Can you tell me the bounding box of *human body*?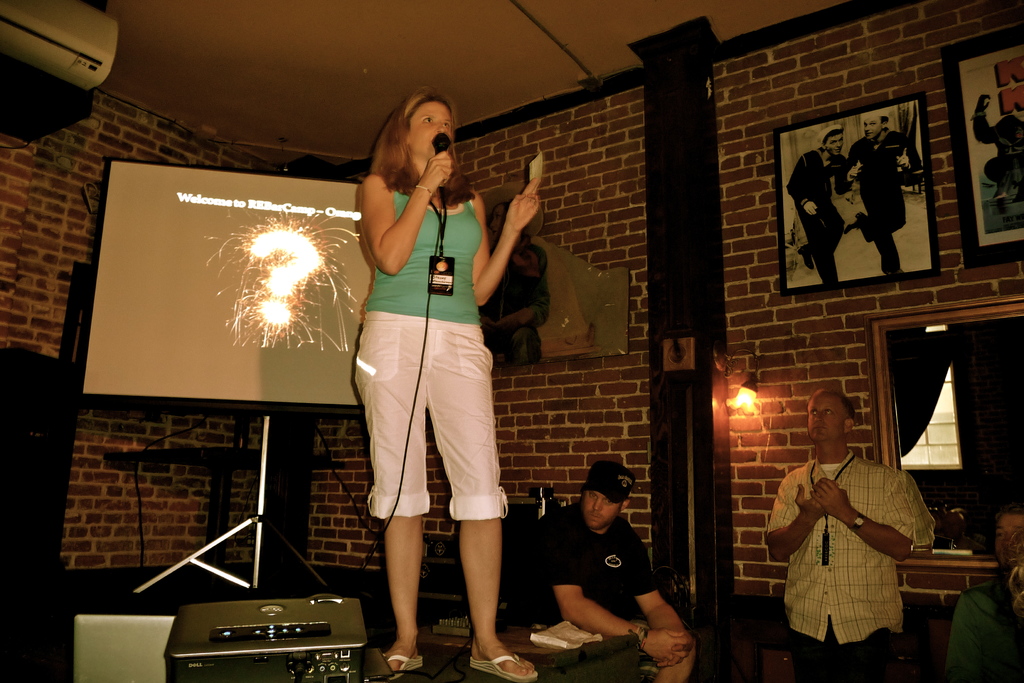
541:456:699:682.
